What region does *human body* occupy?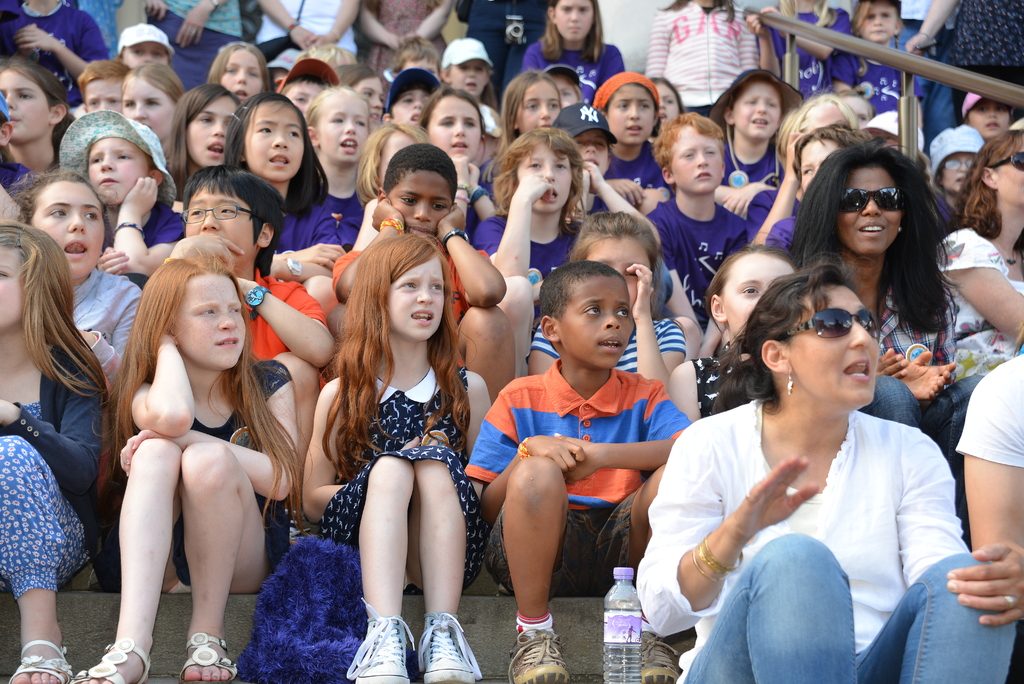
box=[672, 242, 796, 417].
